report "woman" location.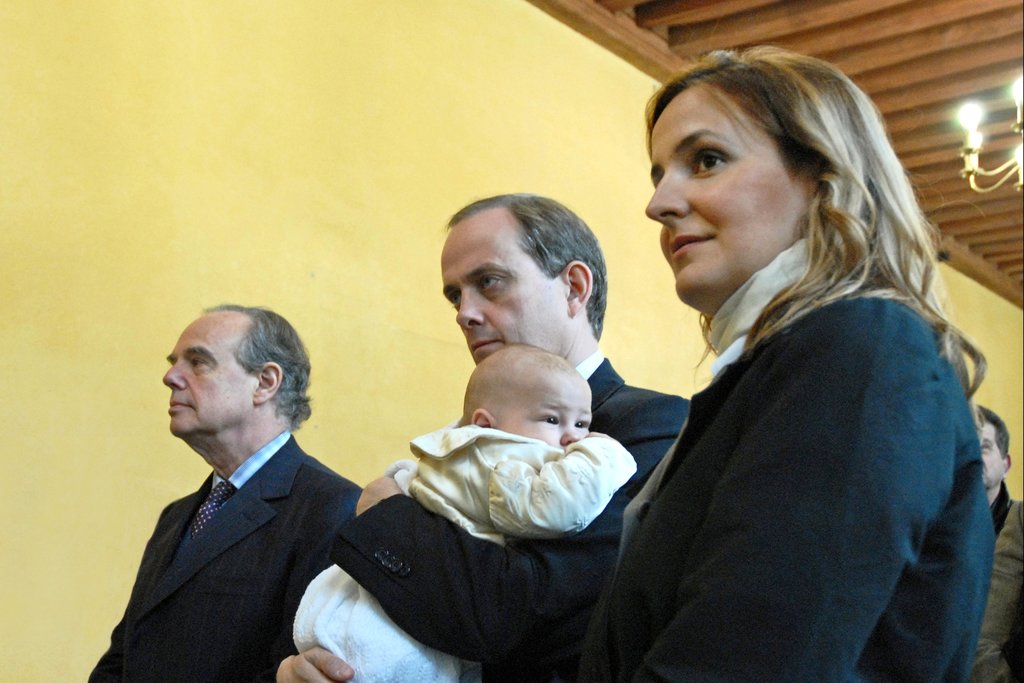
Report: 561 39 979 682.
